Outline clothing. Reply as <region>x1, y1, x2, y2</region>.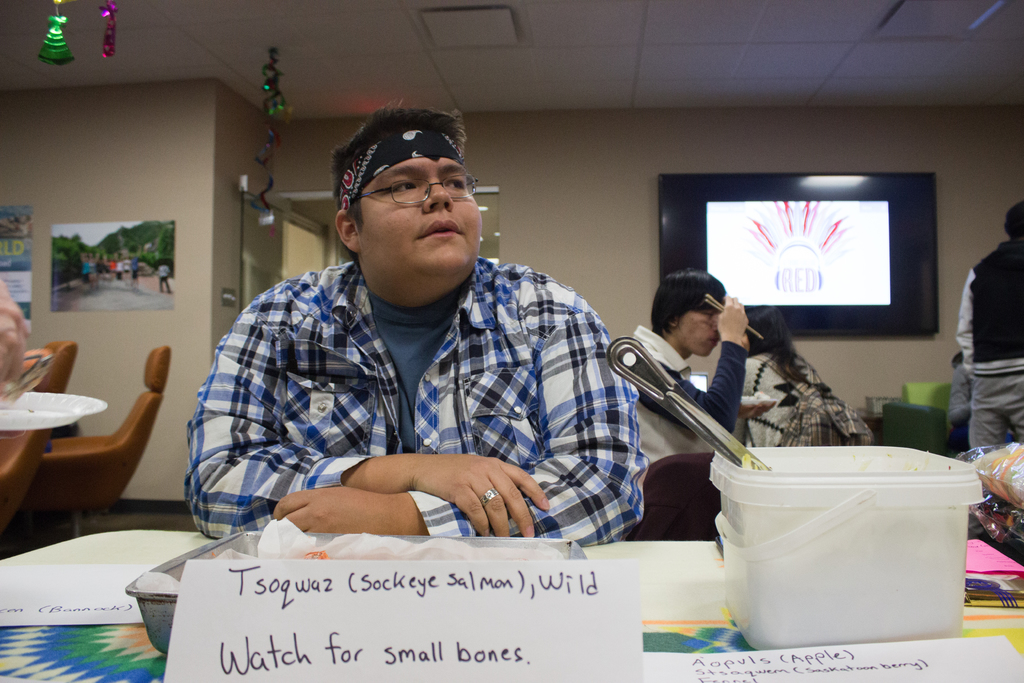
<region>639, 324, 749, 468</region>.
